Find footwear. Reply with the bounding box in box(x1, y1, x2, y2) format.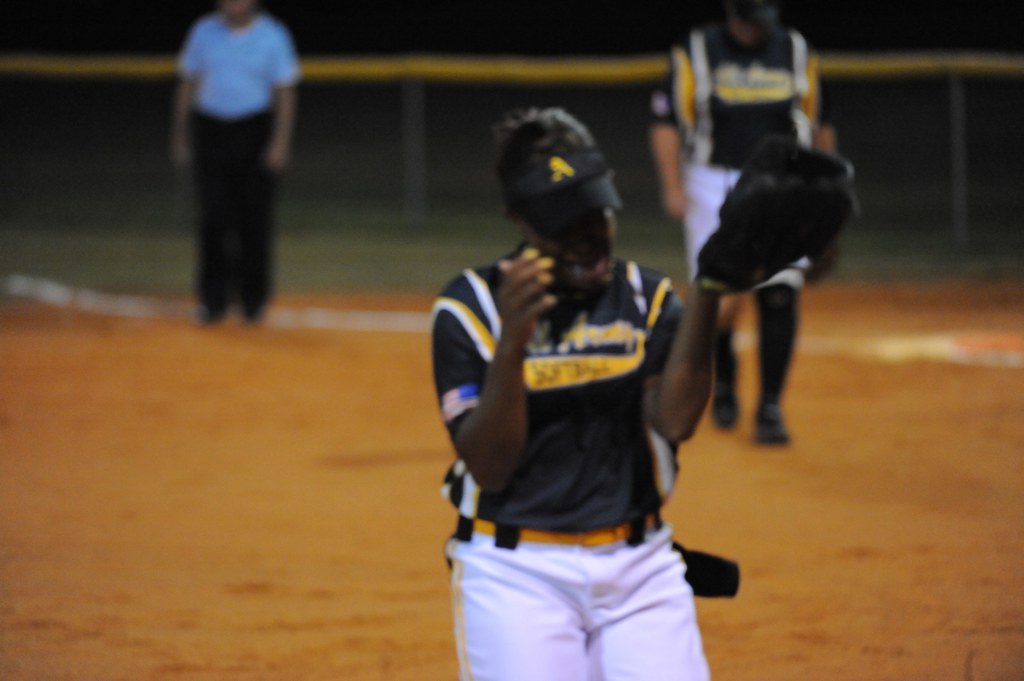
box(757, 399, 786, 447).
